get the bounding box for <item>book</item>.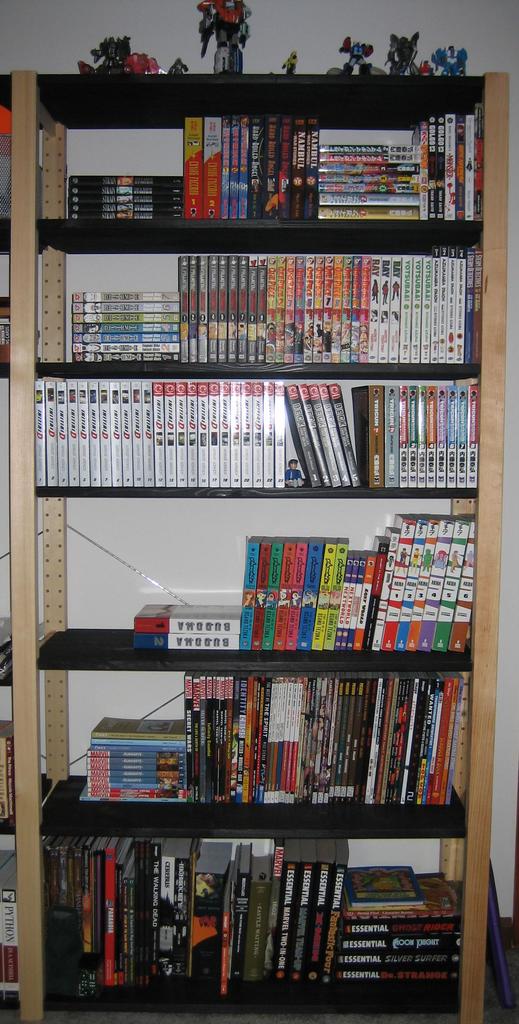
<box>0,858,22,1012</box>.
